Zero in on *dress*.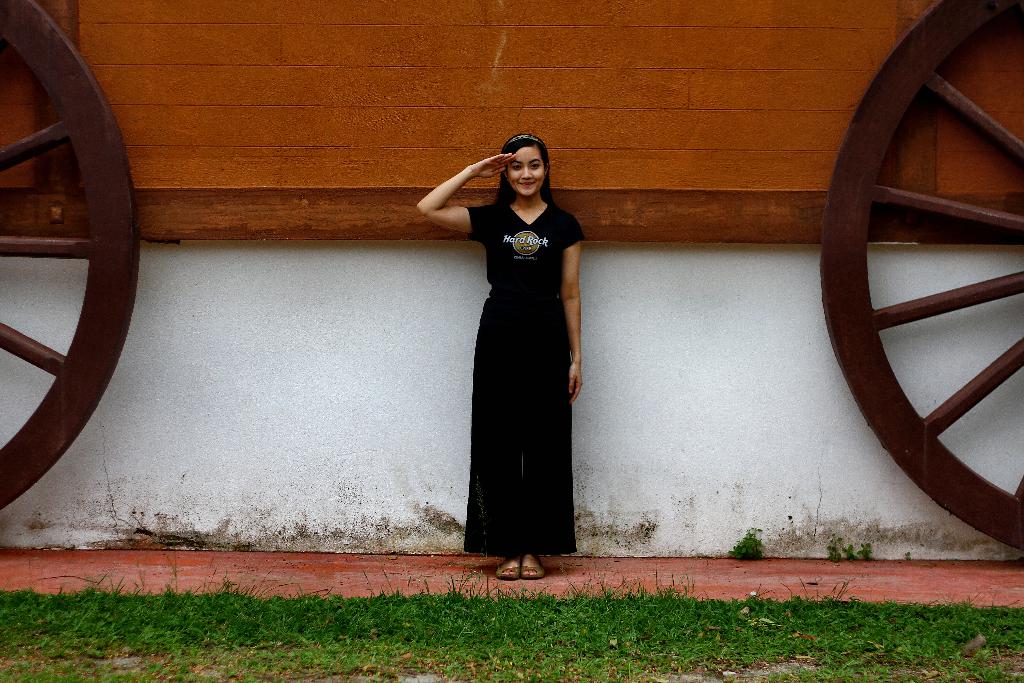
Zeroed in: locate(465, 202, 578, 553).
